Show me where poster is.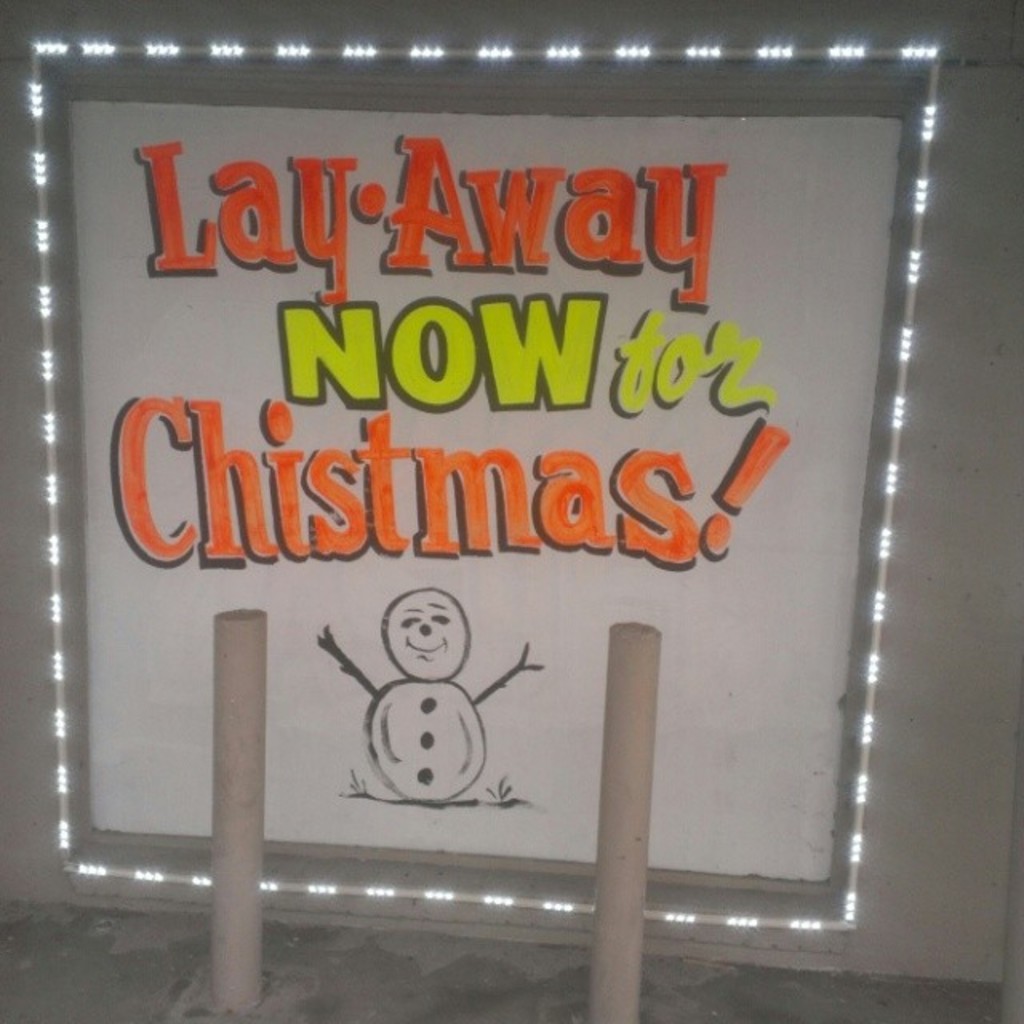
poster is at {"left": 61, "top": 98, "right": 899, "bottom": 896}.
